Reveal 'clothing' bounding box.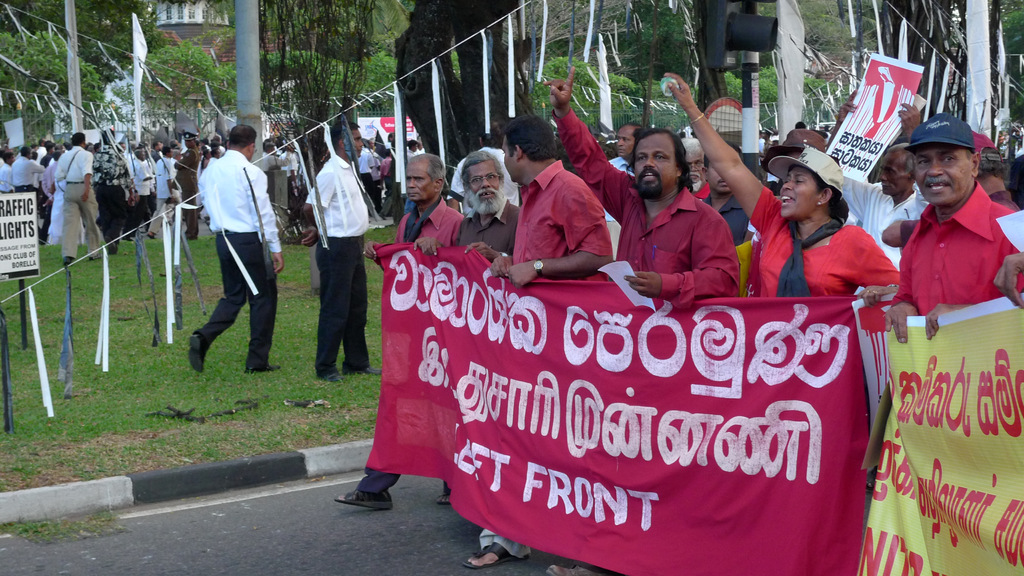
Revealed: bbox=(307, 151, 372, 366).
